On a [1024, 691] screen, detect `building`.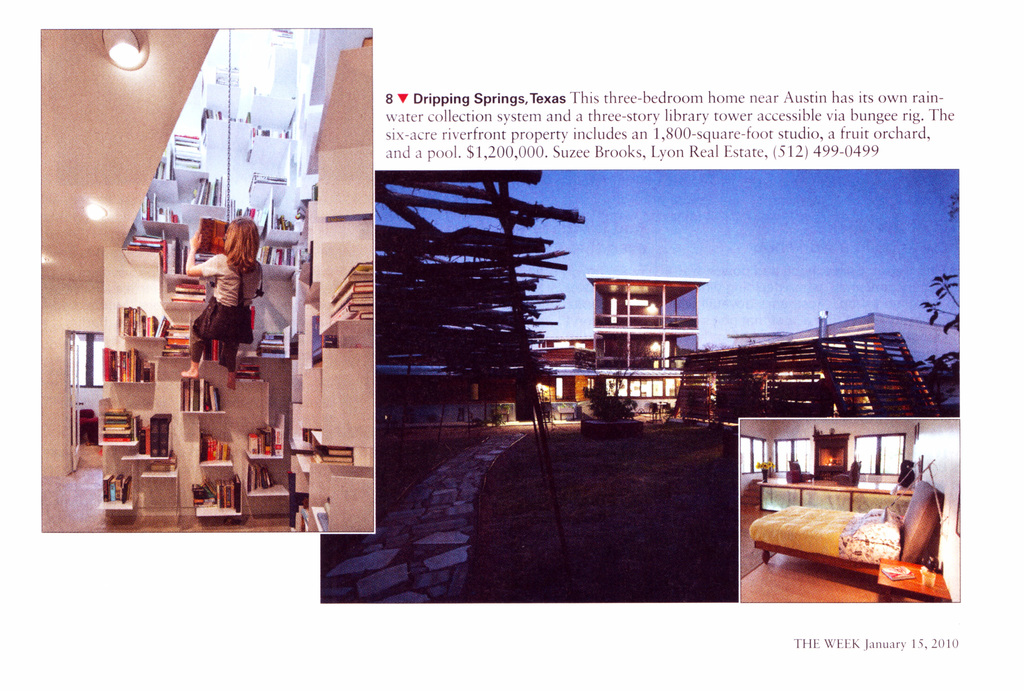
x1=738, y1=419, x2=962, y2=609.
